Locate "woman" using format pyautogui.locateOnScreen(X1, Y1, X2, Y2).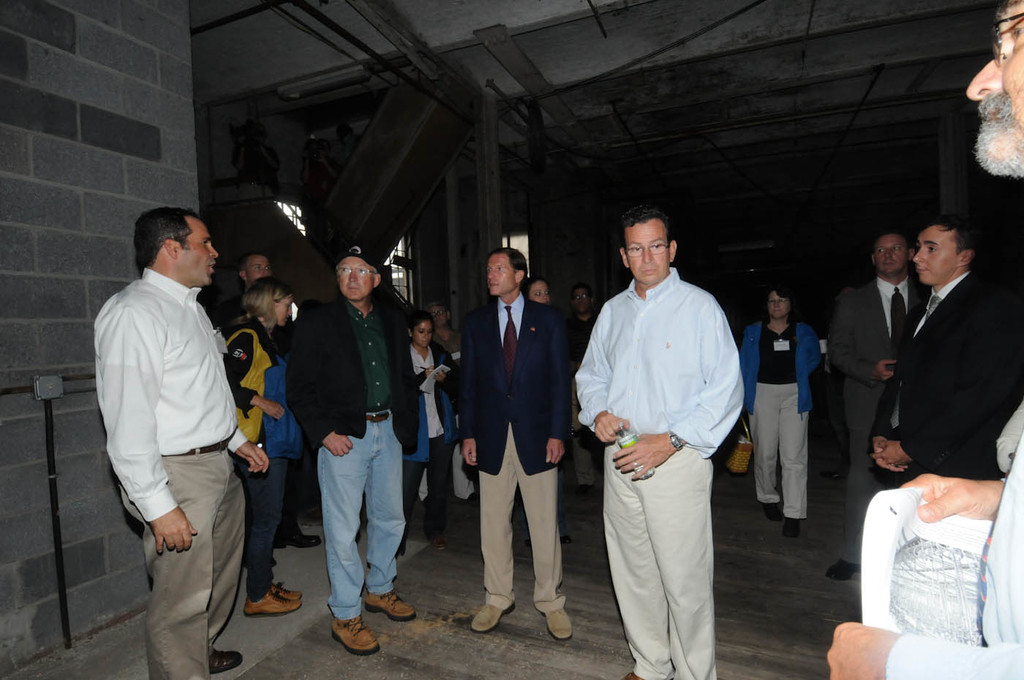
pyautogui.locateOnScreen(522, 279, 546, 305).
